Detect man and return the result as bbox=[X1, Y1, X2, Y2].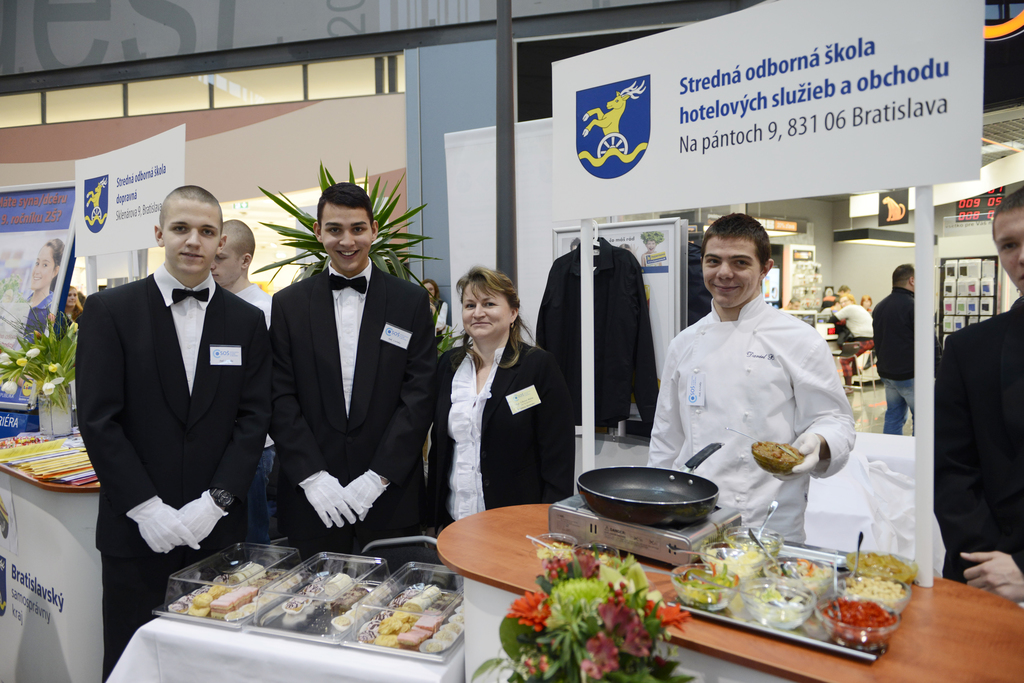
bbox=[263, 180, 439, 581].
